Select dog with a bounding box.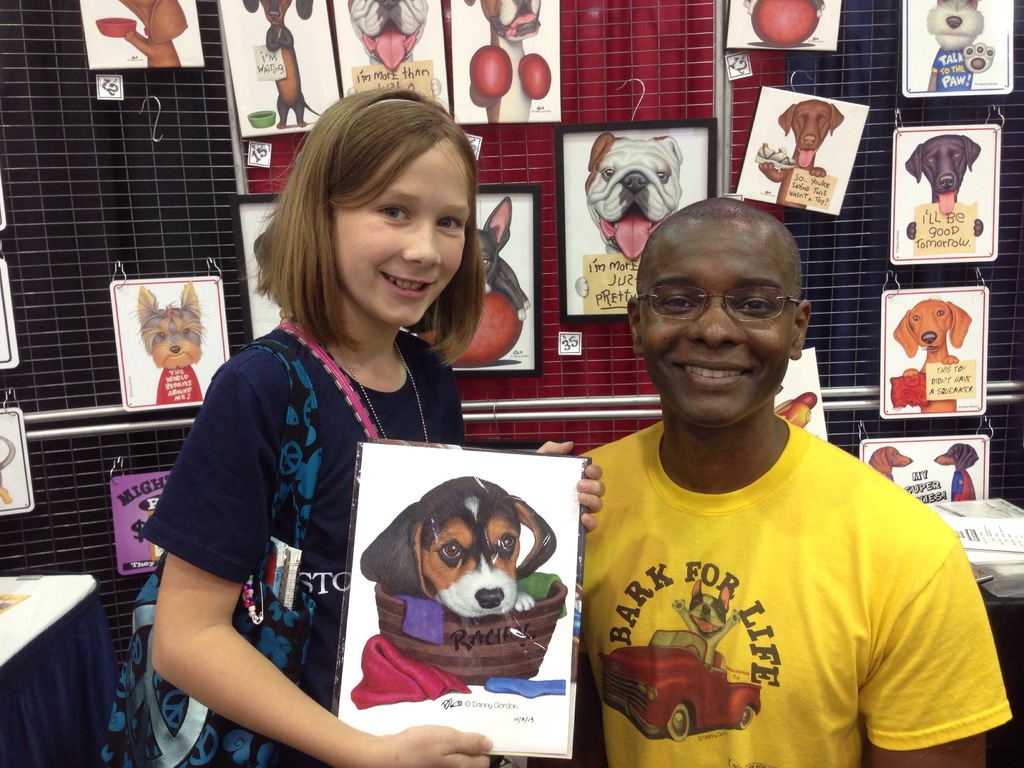
rect(470, 193, 532, 320).
